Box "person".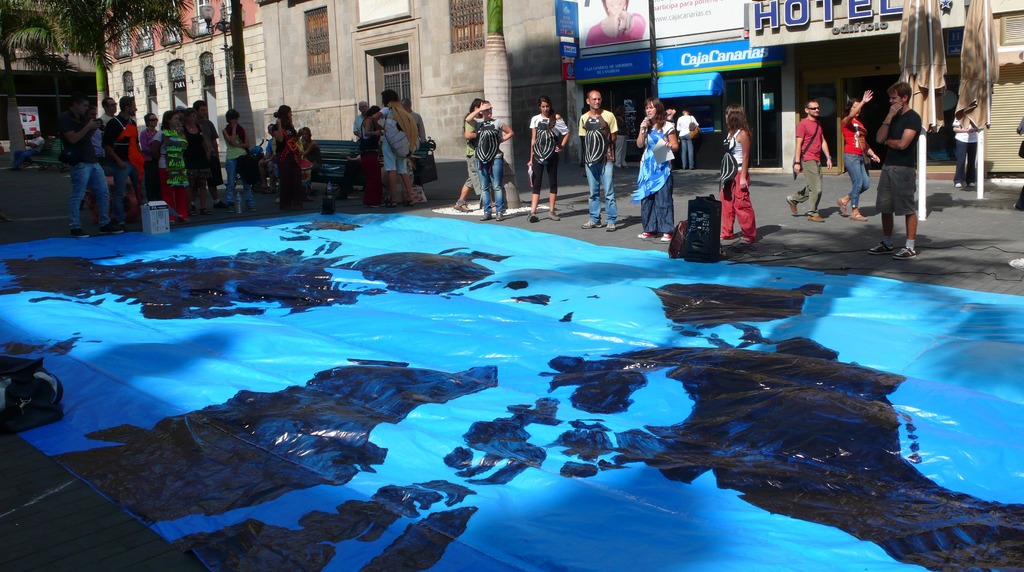
l=468, t=98, r=515, b=219.
